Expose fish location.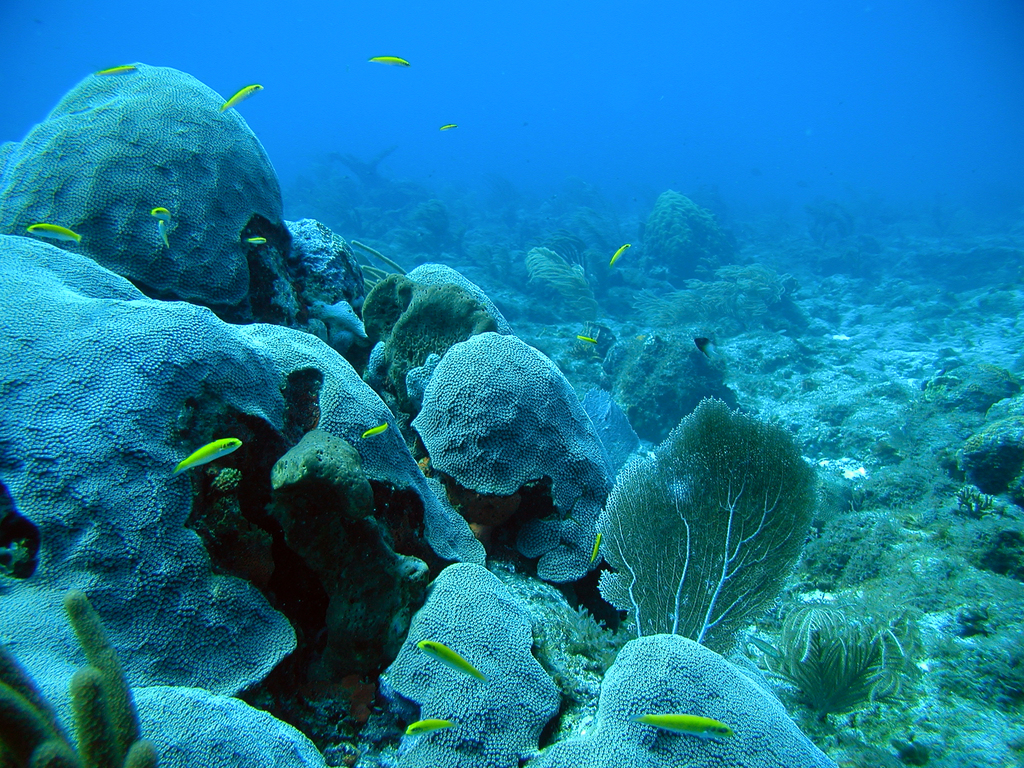
Exposed at select_region(694, 336, 711, 360).
